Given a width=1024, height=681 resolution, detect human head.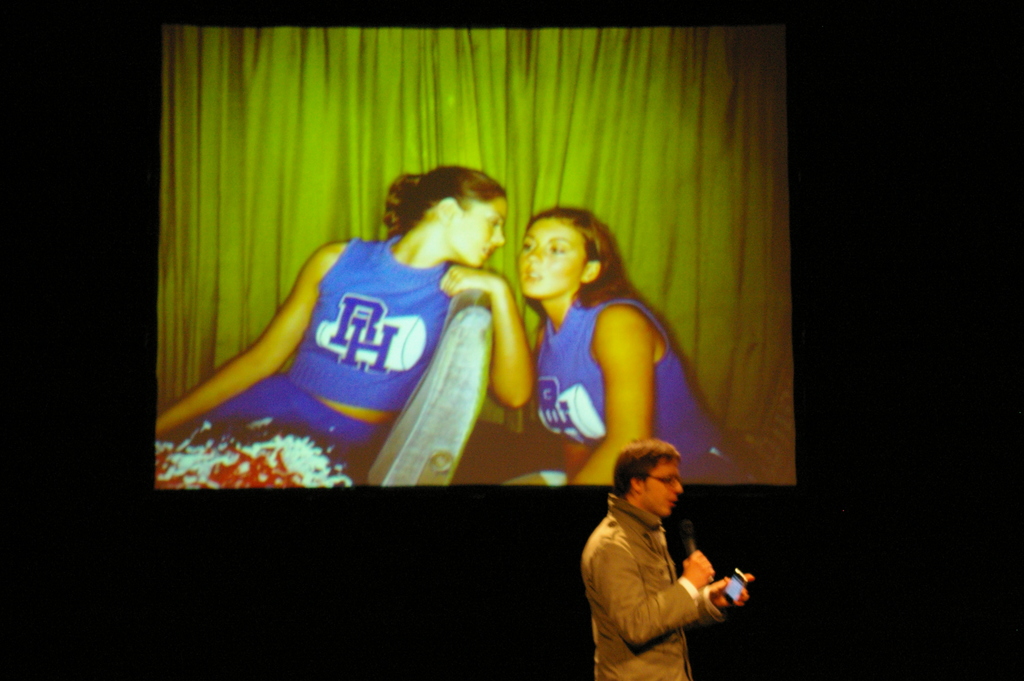
crop(517, 209, 617, 308).
